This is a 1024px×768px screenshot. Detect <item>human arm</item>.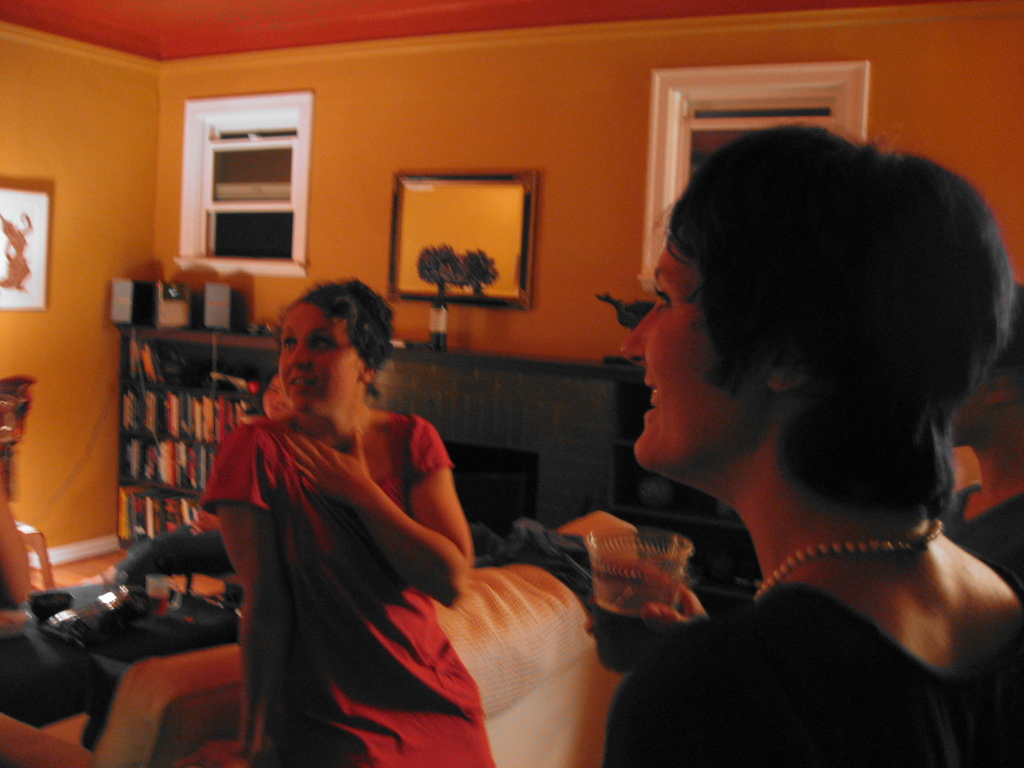
x1=623 y1=627 x2=779 y2=767.
